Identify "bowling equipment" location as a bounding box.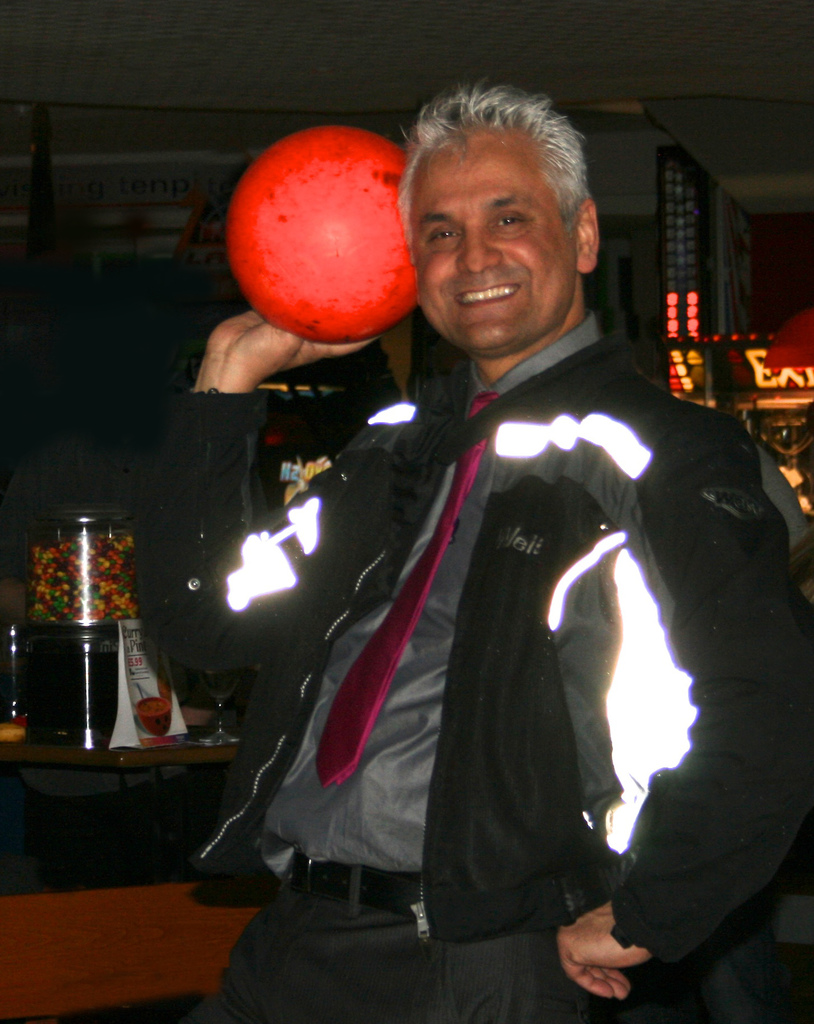
(x1=238, y1=122, x2=413, y2=343).
